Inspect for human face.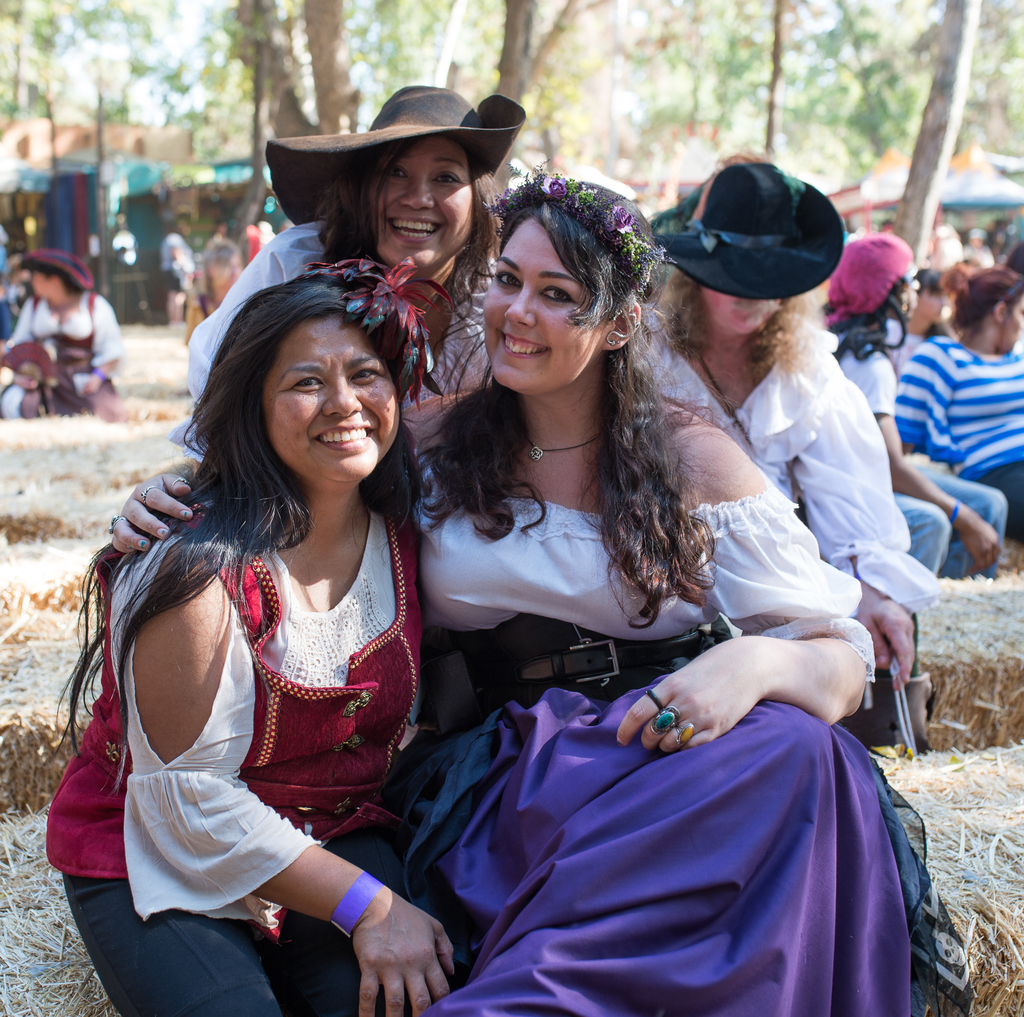
Inspection: [480,212,605,392].
